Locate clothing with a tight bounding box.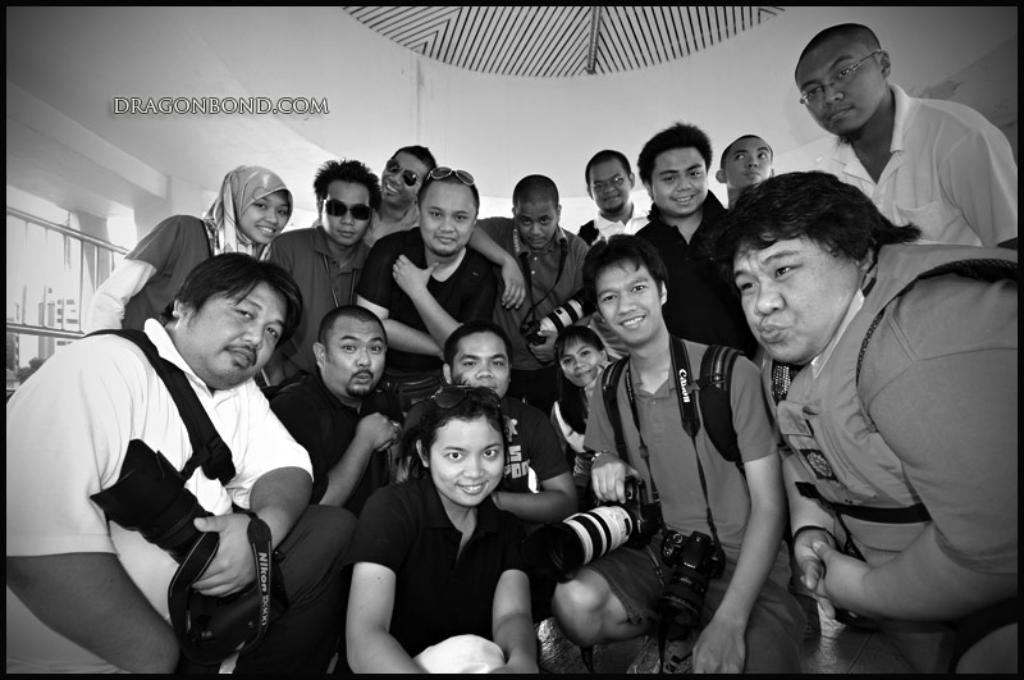
BBox(580, 213, 646, 248).
